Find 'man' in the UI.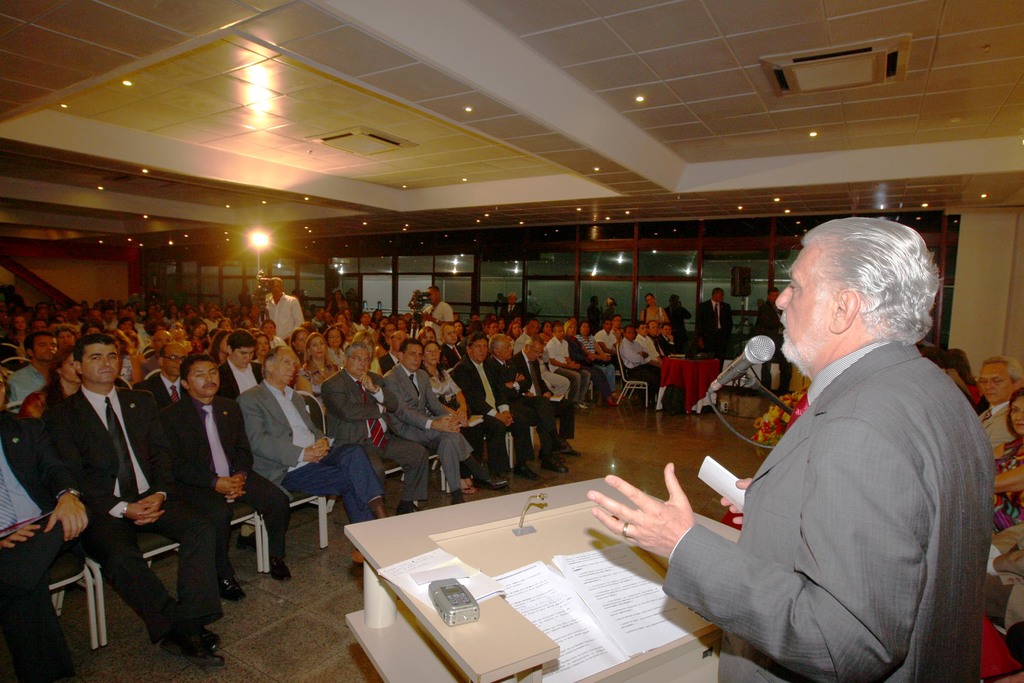
UI element at 550,323,589,410.
